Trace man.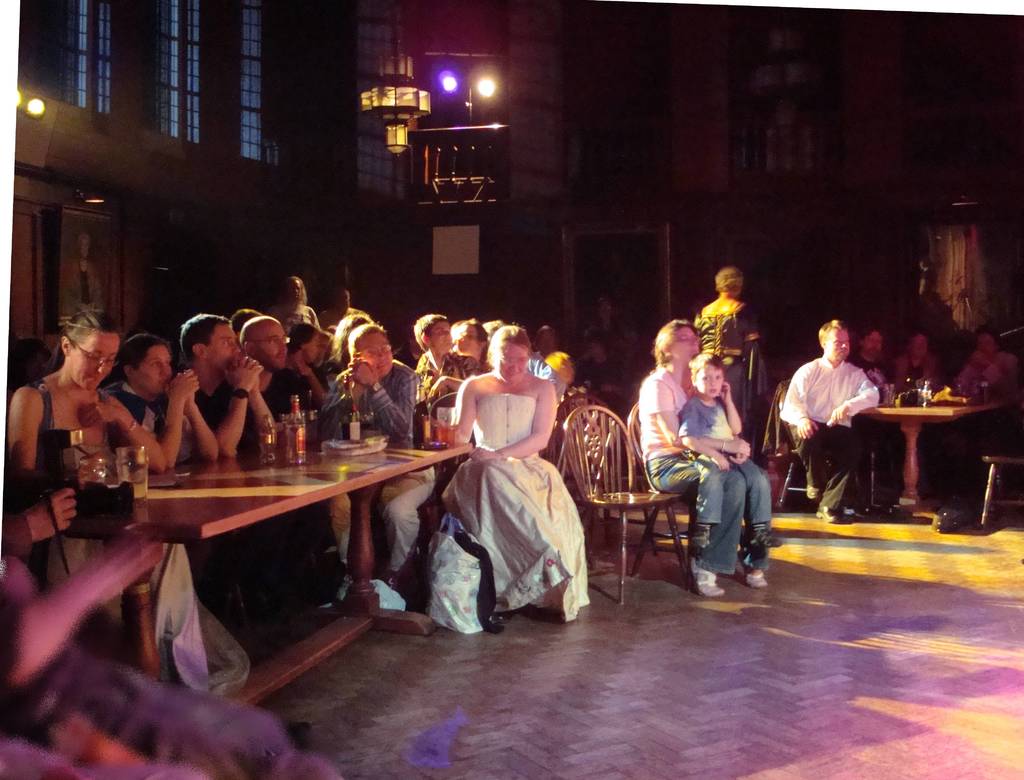
Traced to 412, 313, 483, 400.
